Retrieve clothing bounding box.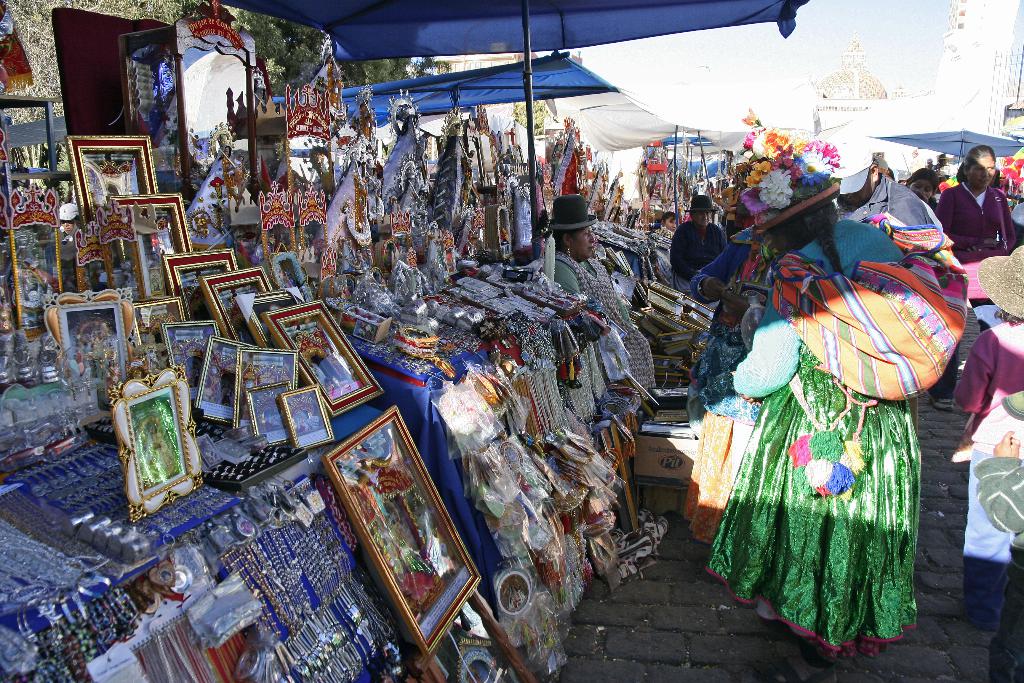
Bounding box: [left=668, top=219, right=721, bottom=281].
